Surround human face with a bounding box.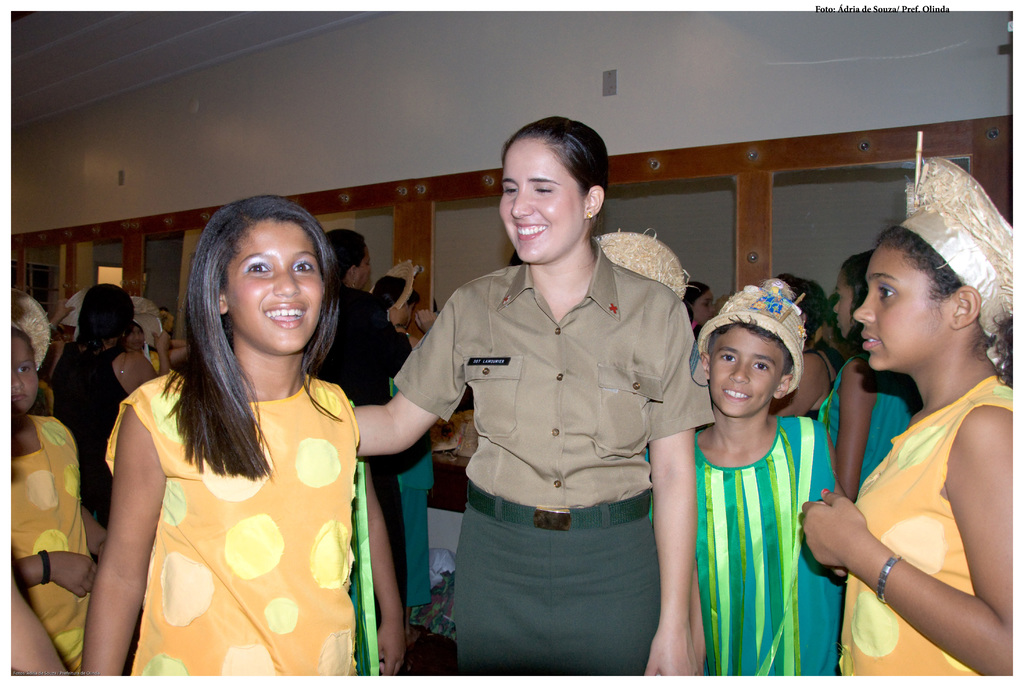
{"left": 498, "top": 144, "right": 583, "bottom": 264}.
